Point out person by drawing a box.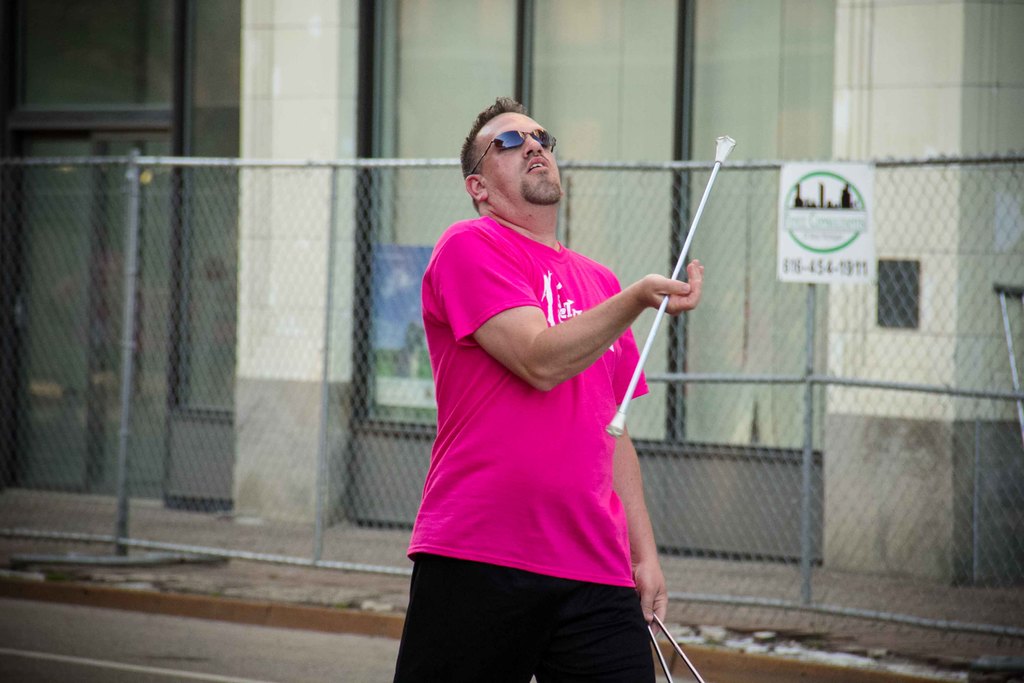
Rect(388, 92, 732, 682).
